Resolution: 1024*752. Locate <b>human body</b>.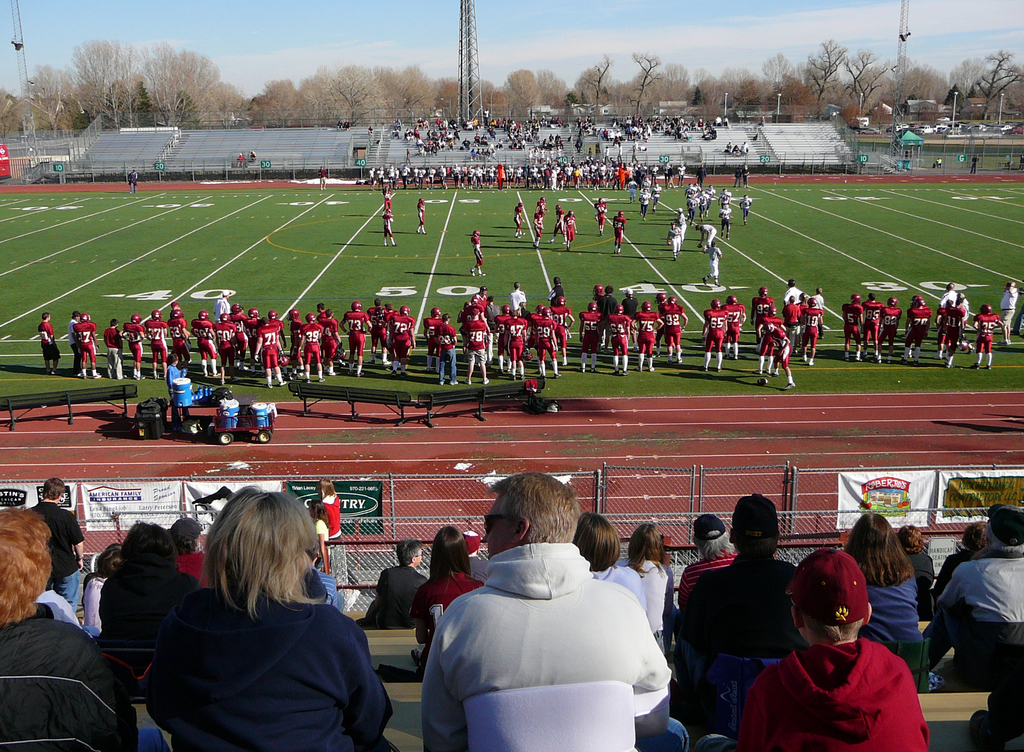
bbox(140, 305, 168, 369).
